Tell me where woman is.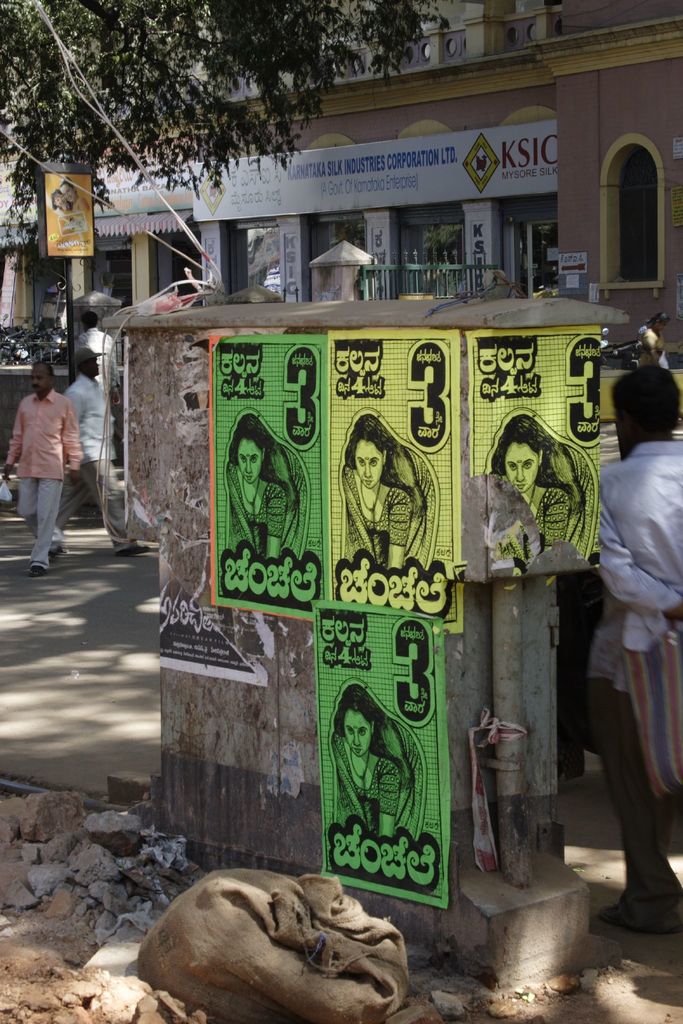
woman is at BBox(327, 682, 420, 834).
